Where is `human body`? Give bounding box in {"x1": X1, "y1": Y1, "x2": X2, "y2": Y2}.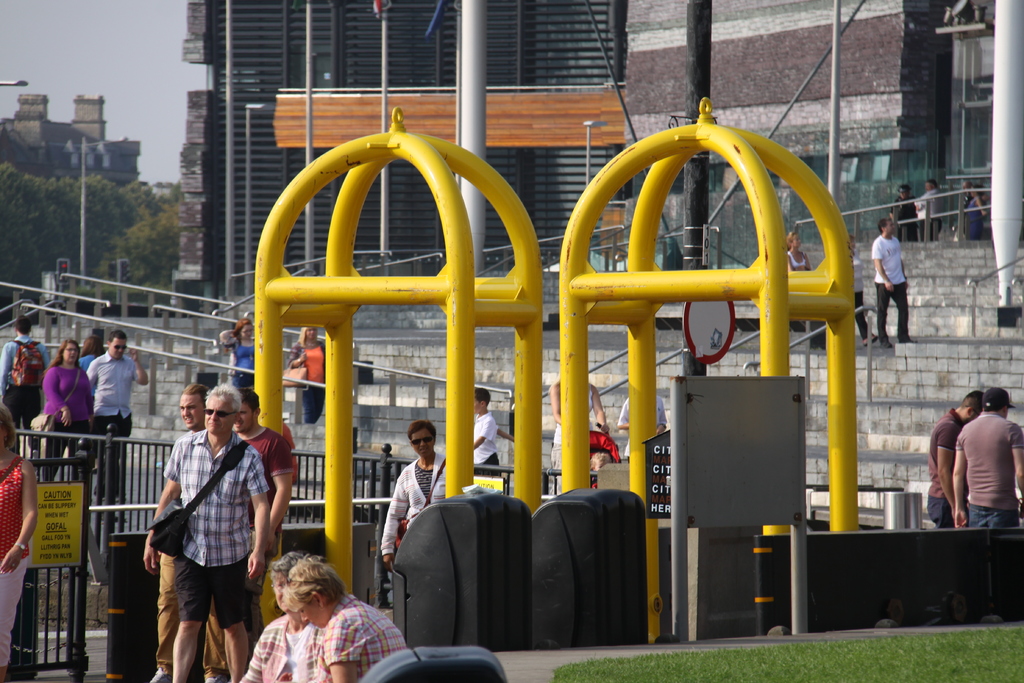
{"x1": 617, "y1": 395, "x2": 676, "y2": 461}.
